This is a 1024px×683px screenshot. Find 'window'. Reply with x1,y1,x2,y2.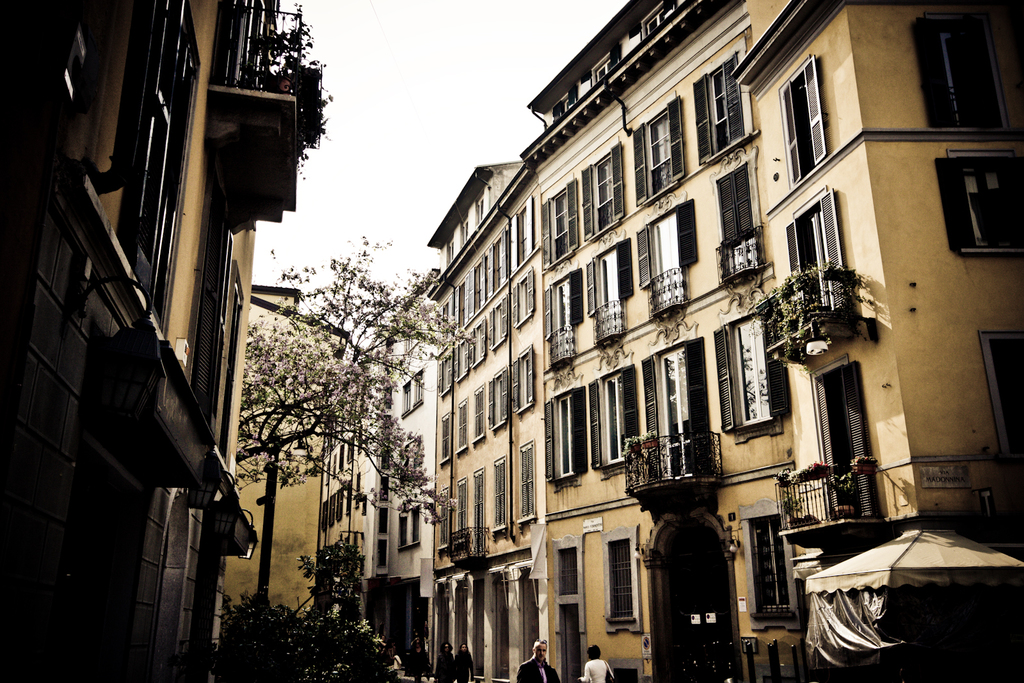
468,318,488,366.
